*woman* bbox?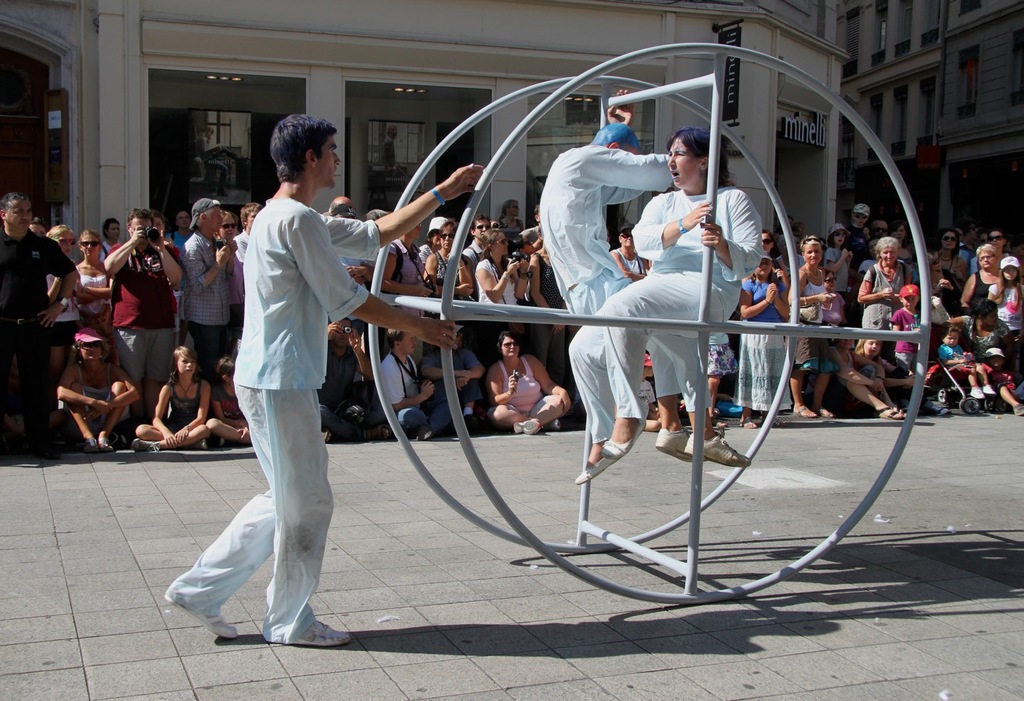
bbox(741, 258, 788, 433)
